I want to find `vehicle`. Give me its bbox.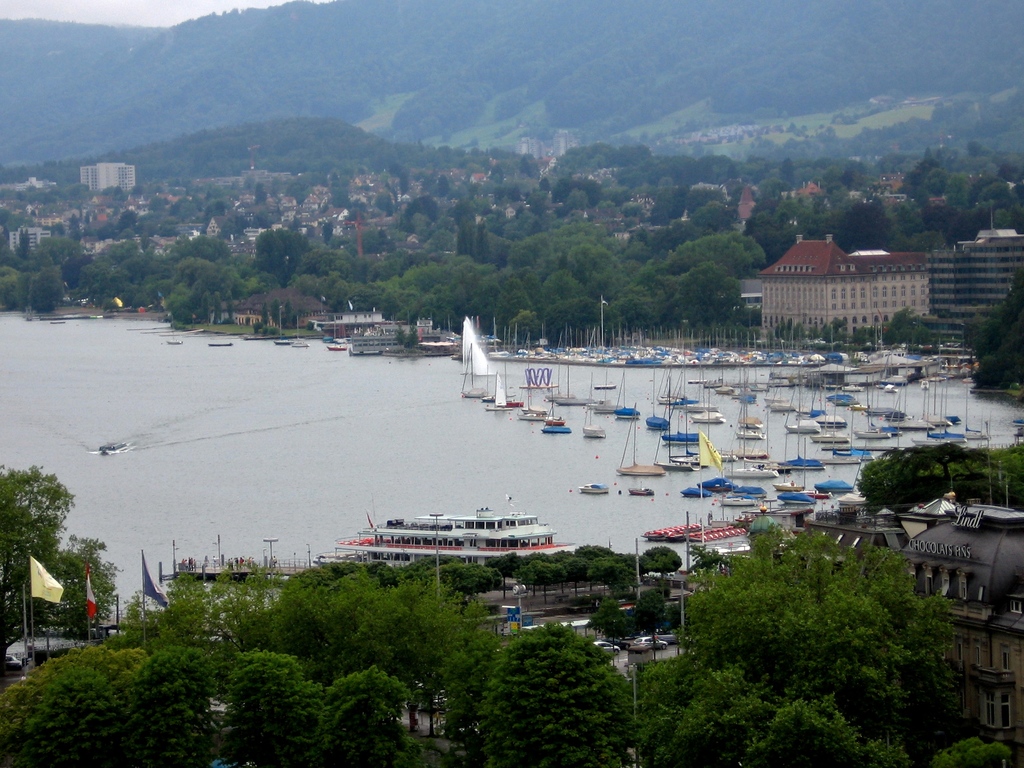
crop(347, 337, 406, 353).
